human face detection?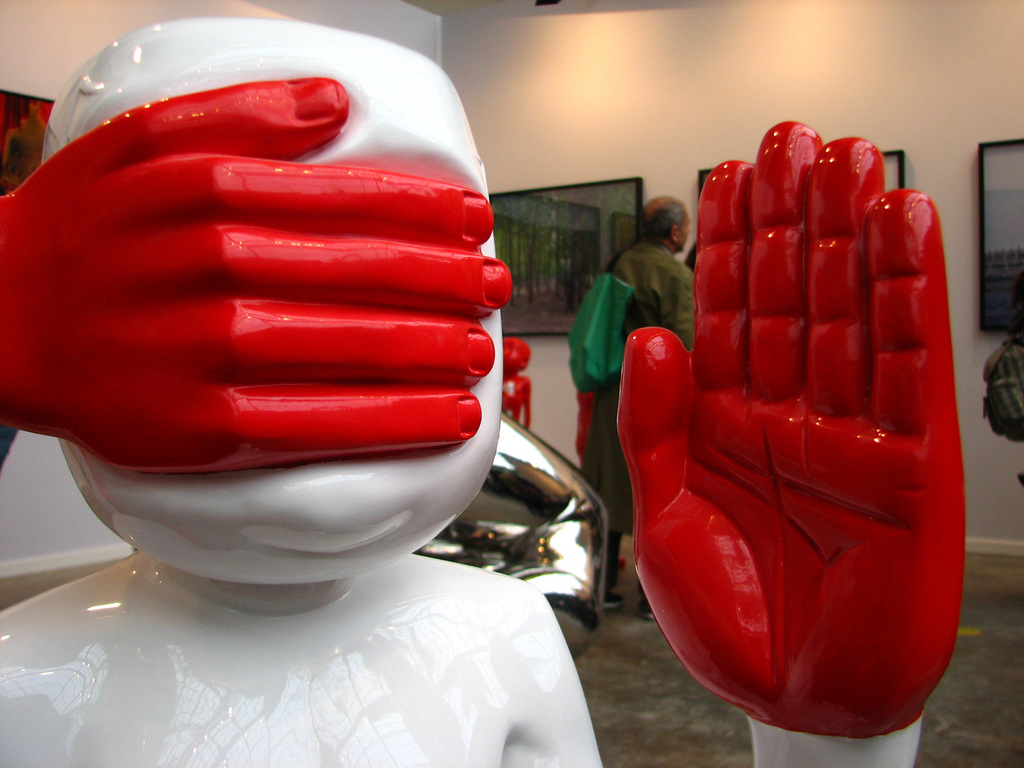
x1=679 y1=215 x2=696 y2=252
